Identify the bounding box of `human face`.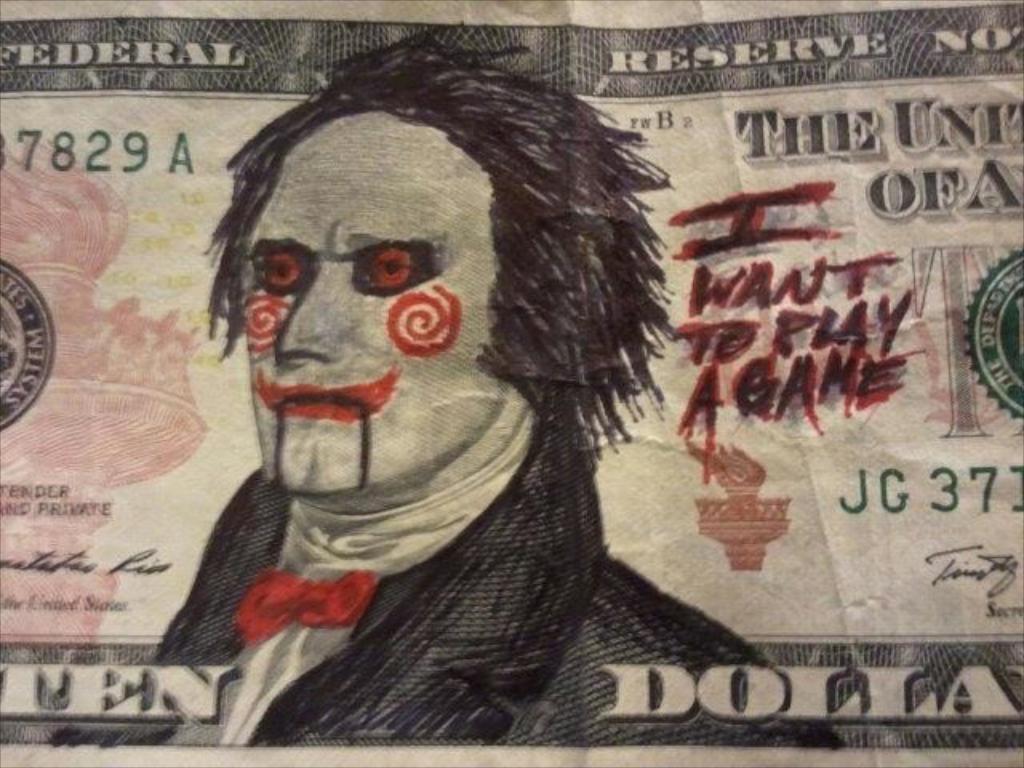
(x1=240, y1=109, x2=504, y2=493).
